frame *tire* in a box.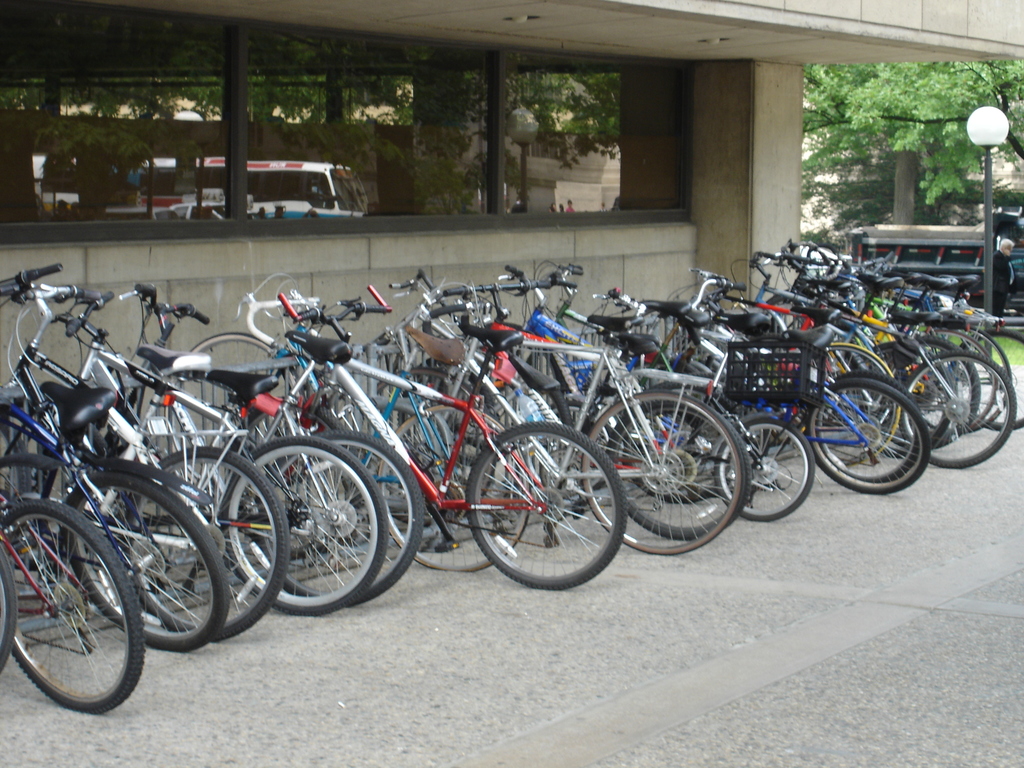
0 545 16 678.
